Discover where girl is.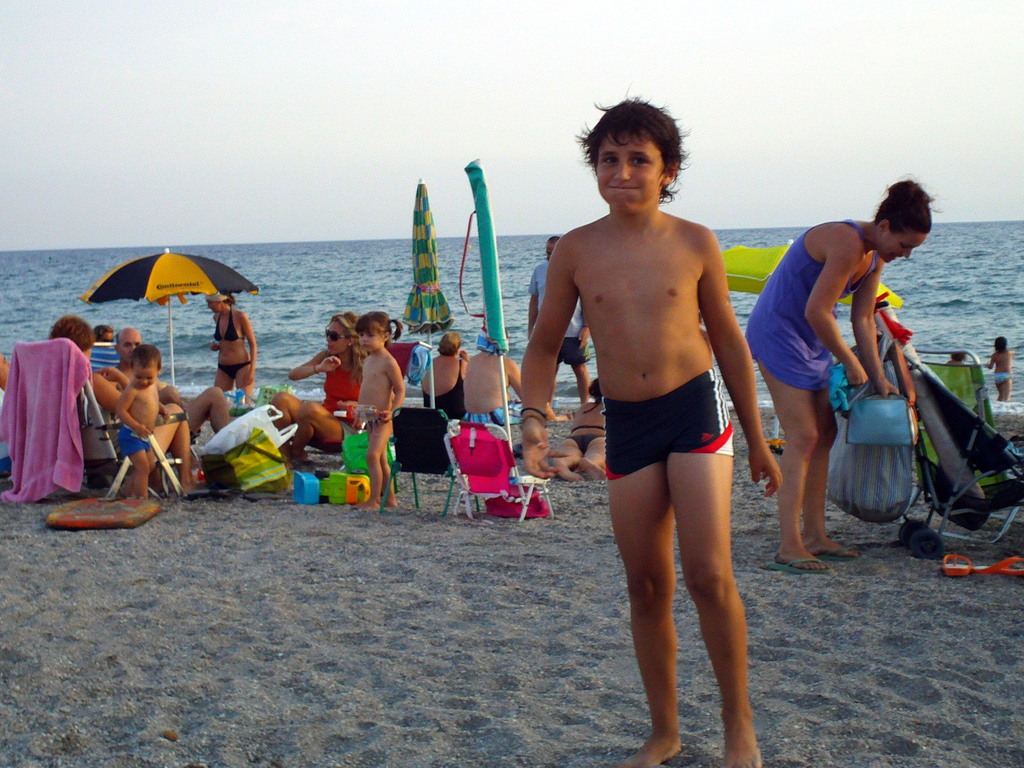
Discovered at 344:307:403:511.
